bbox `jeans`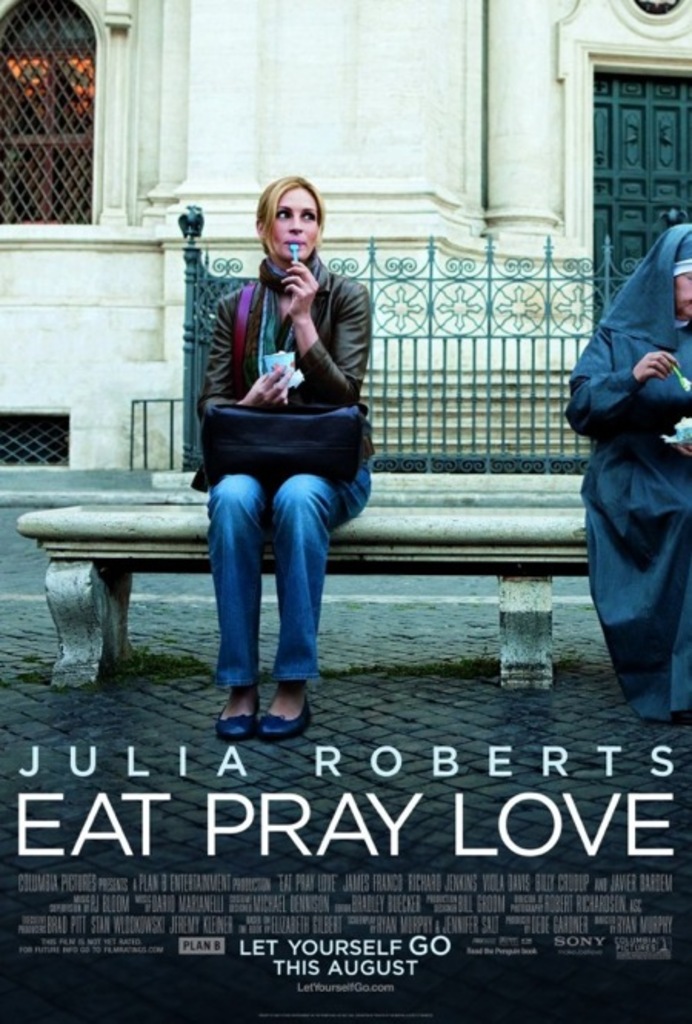
box=[201, 450, 375, 677]
